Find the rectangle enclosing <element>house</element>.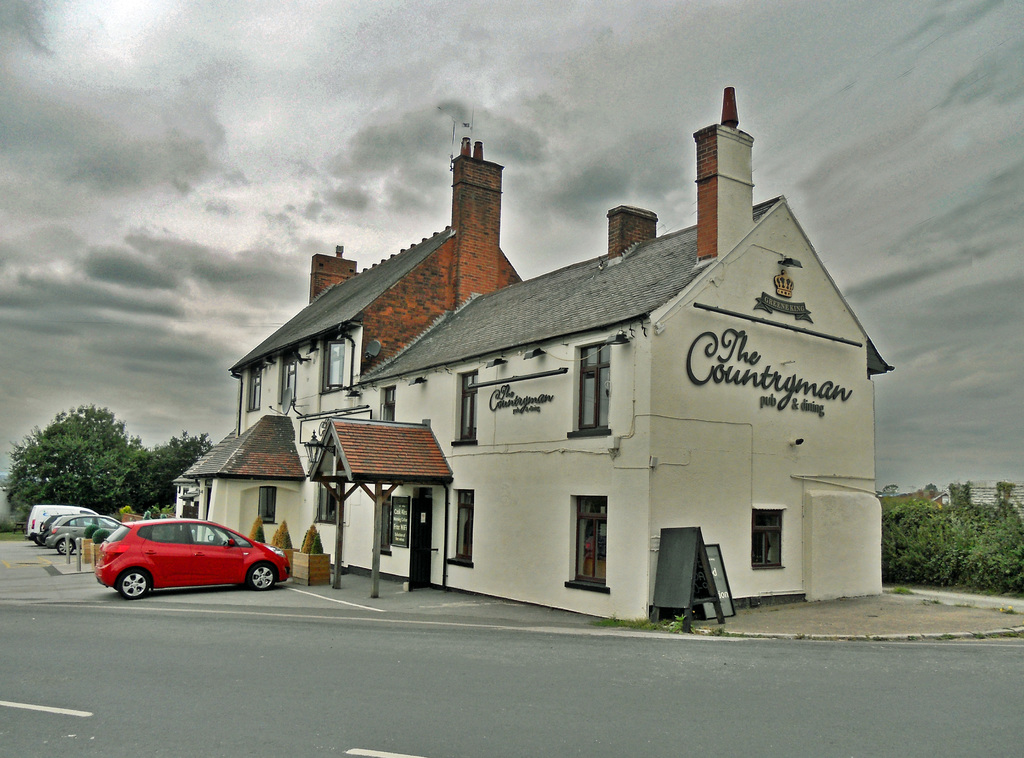
{"left": 169, "top": 87, "right": 900, "bottom": 618}.
